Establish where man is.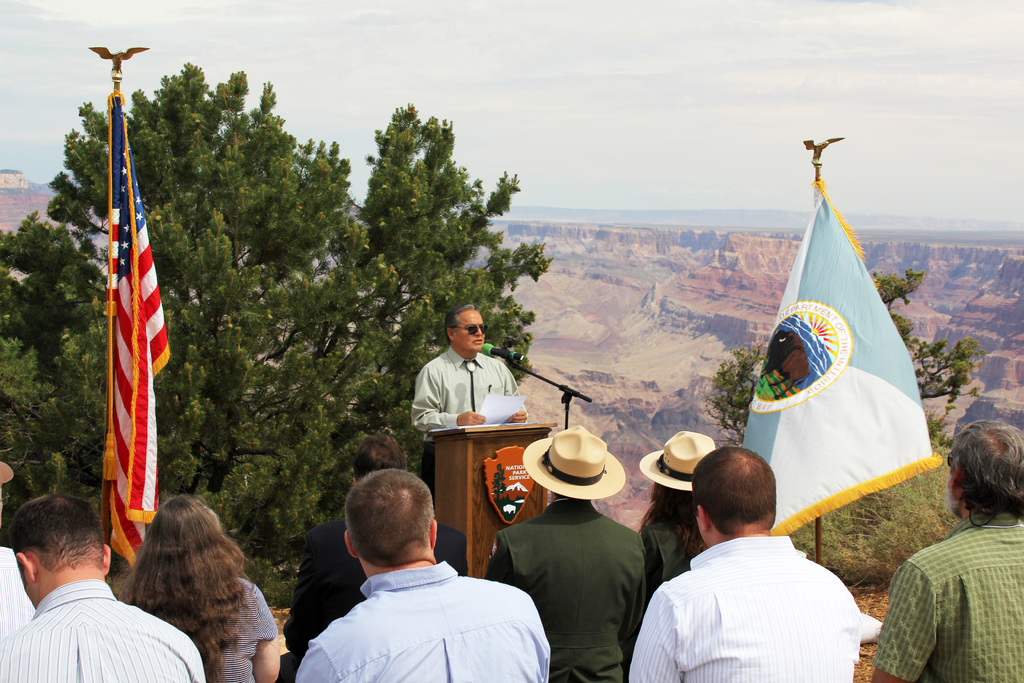
Established at x1=285 y1=456 x2=546 y2=682.
